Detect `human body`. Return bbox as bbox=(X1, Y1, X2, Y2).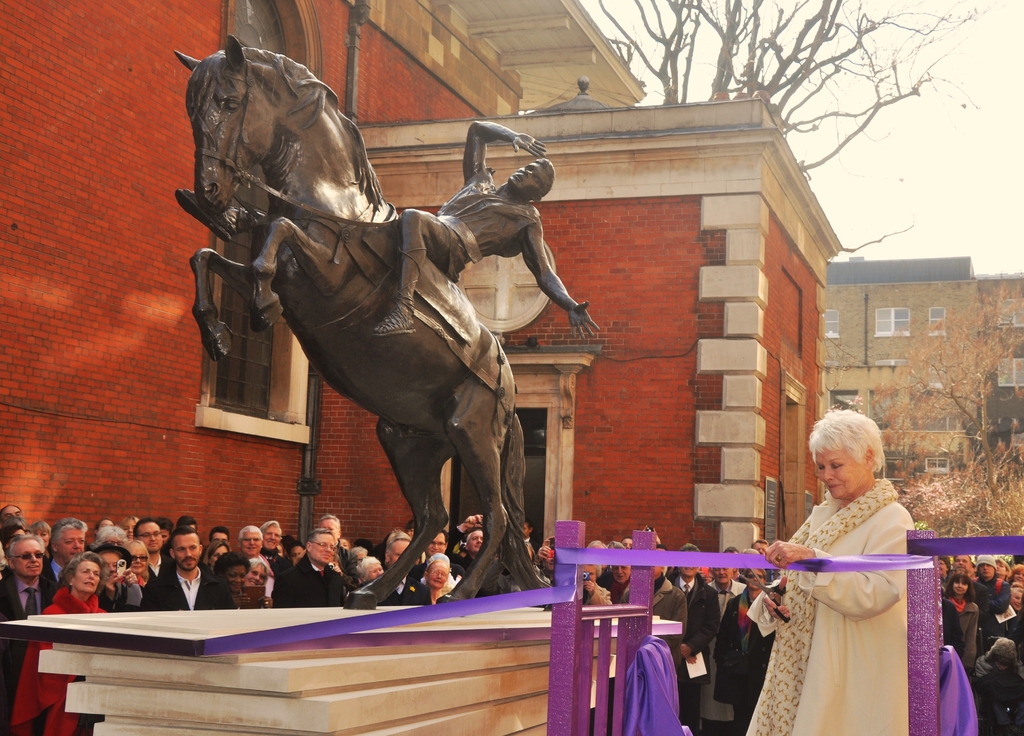
bbox=(375, 119, 600, 346).
